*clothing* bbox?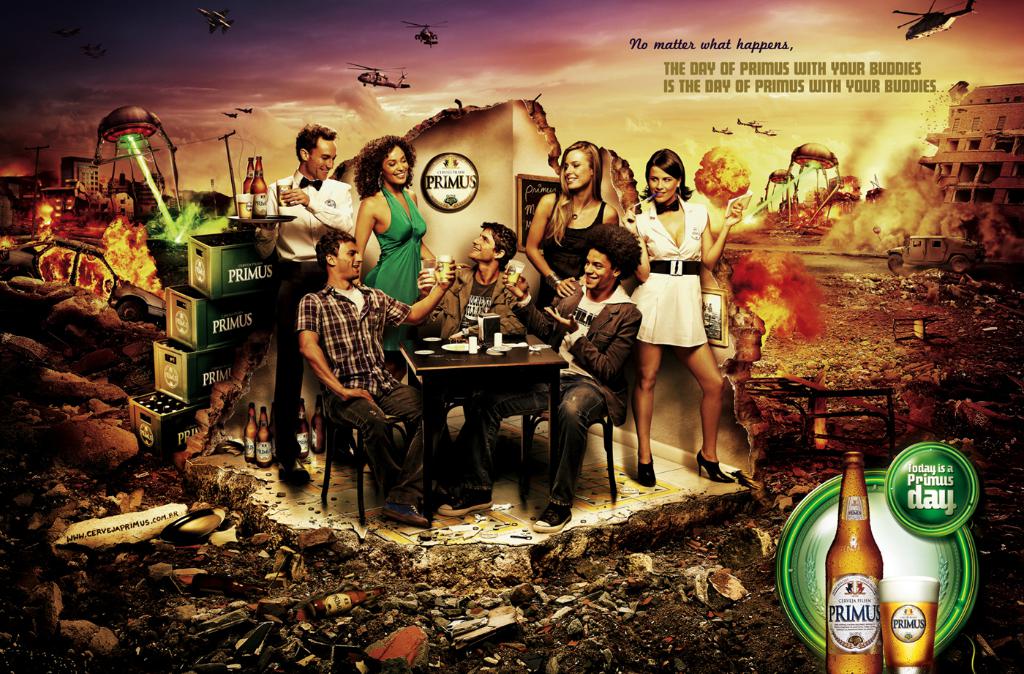
[x1=536, y1=192, x2=610, y2=280]
